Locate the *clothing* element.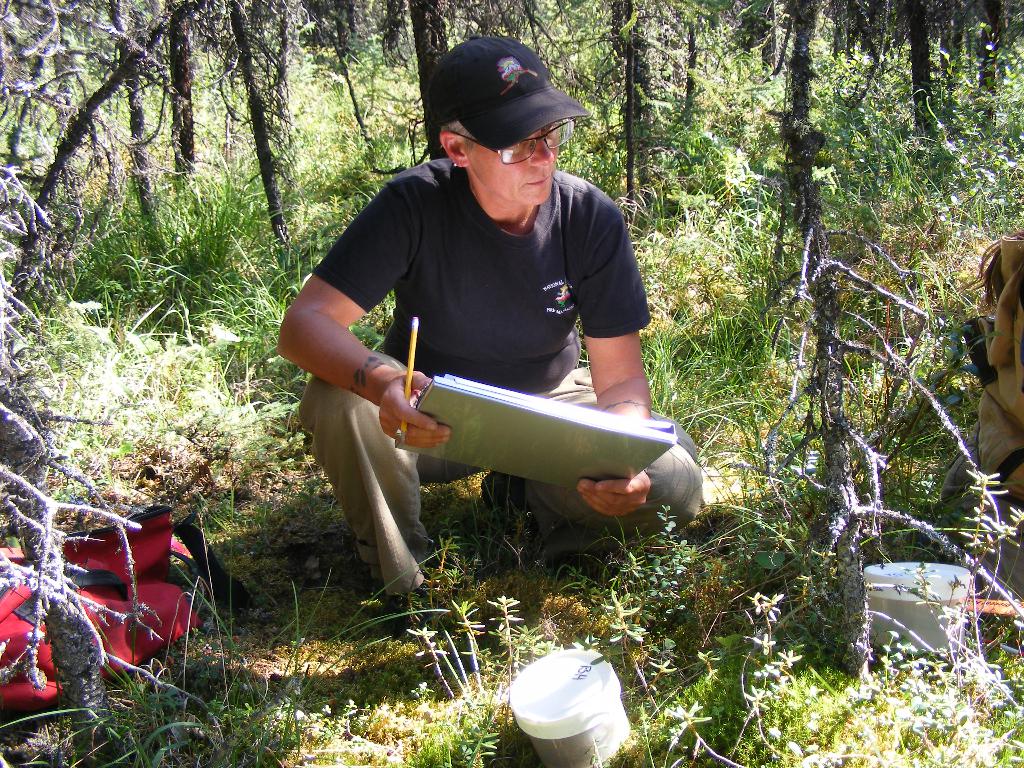
Element bbox: crop(303, 114, 673, 522).
